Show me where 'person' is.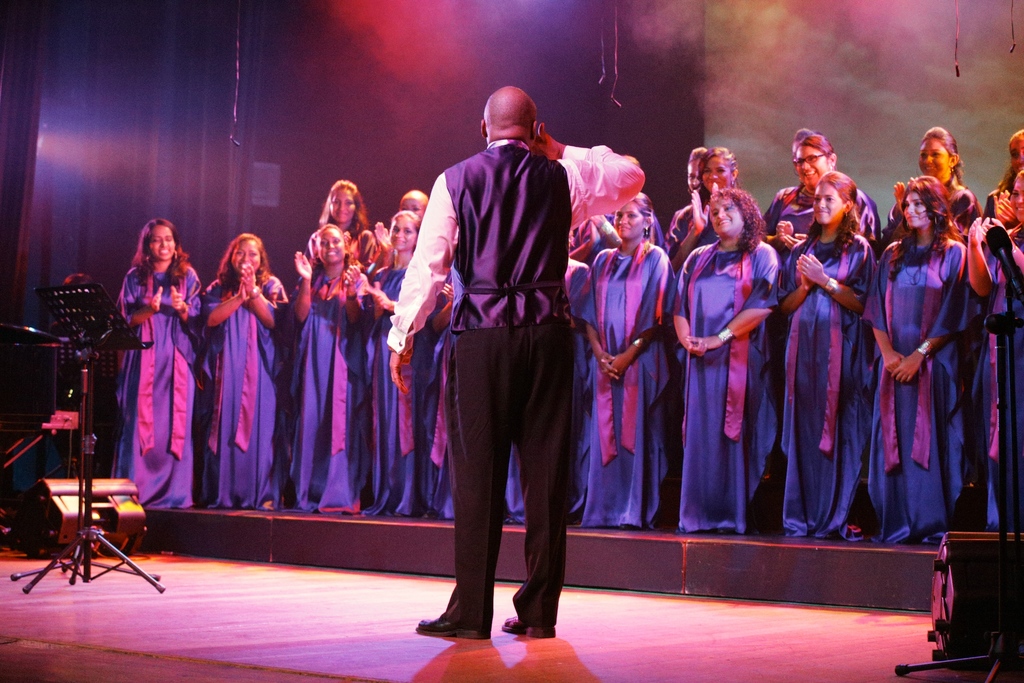
'person' is at [880,132,987,593].
